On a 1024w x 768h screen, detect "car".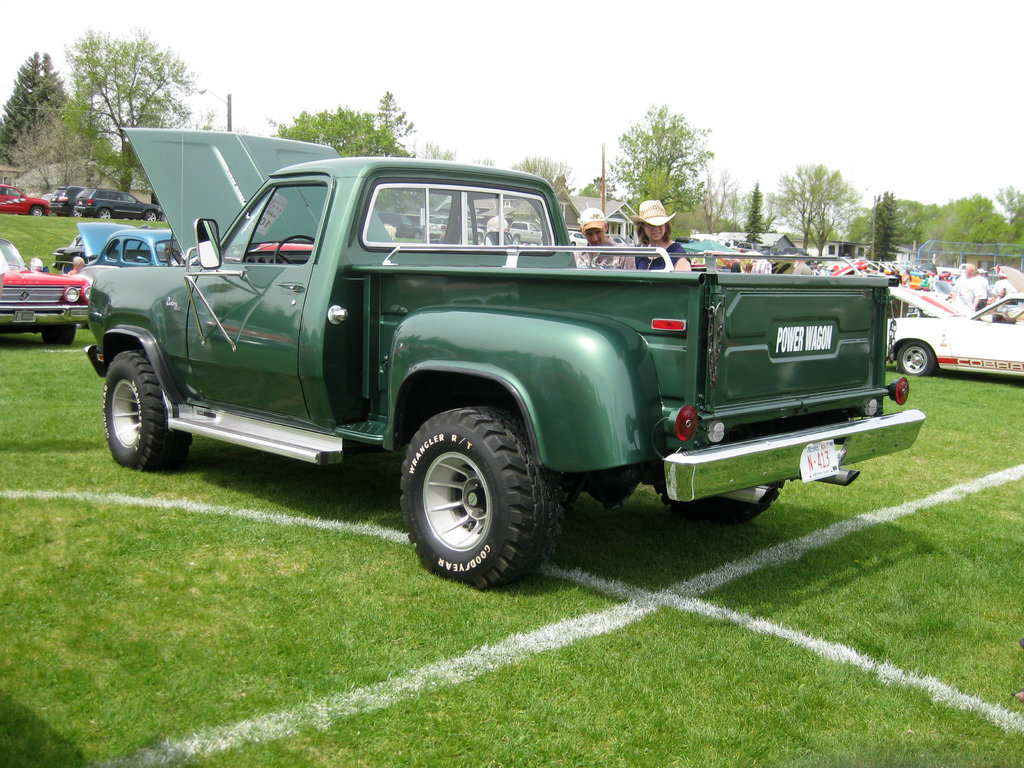
52/184/157/223.
